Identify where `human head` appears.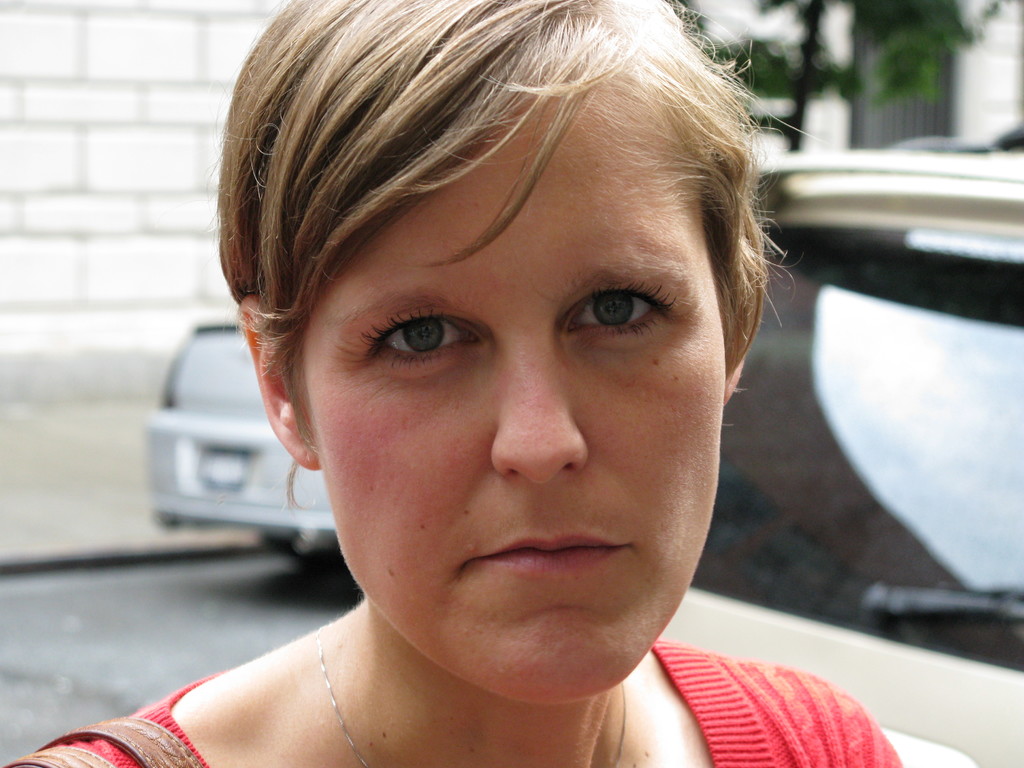
Appears at locate(216, 1, 751, 631).
